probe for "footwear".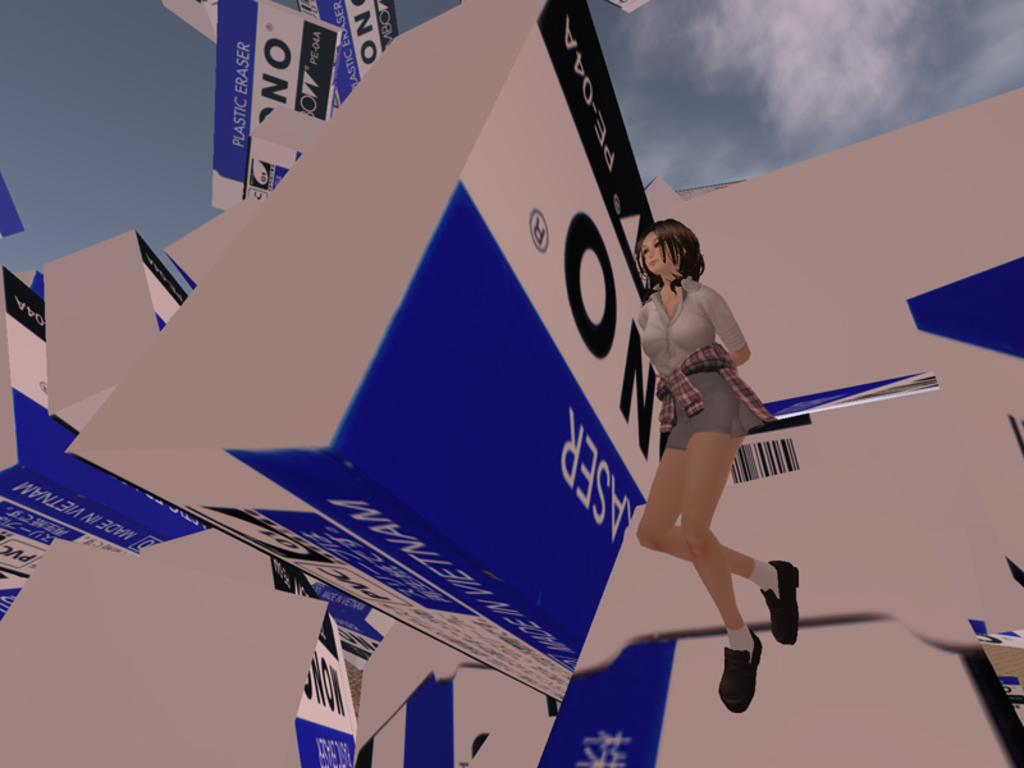
Probe result: <bbox>714, 635, 783, 724</bbox>.
